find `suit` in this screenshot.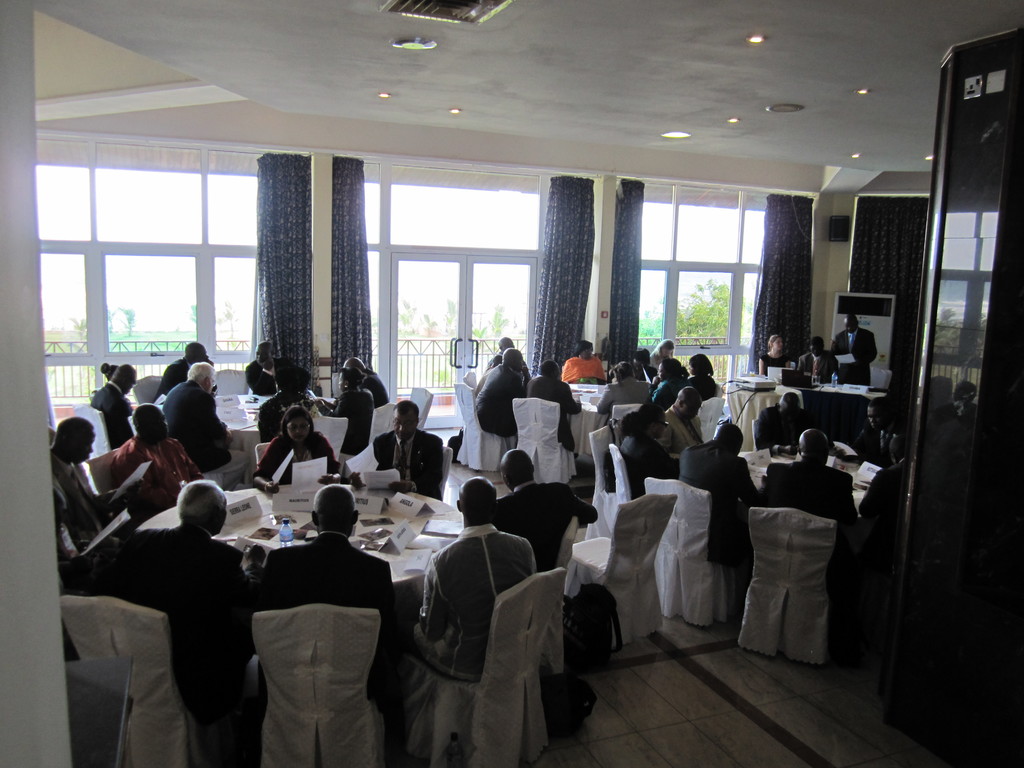
The bounding box for `suit` is 493,477,604,575.
